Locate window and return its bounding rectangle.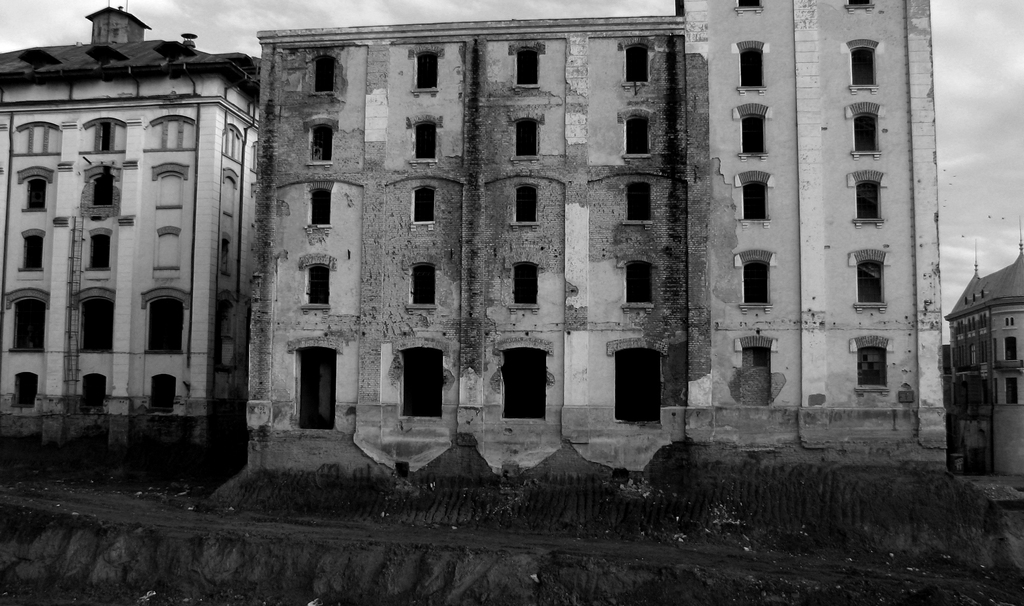
left=300, top=266, right=332, bottom=307.
